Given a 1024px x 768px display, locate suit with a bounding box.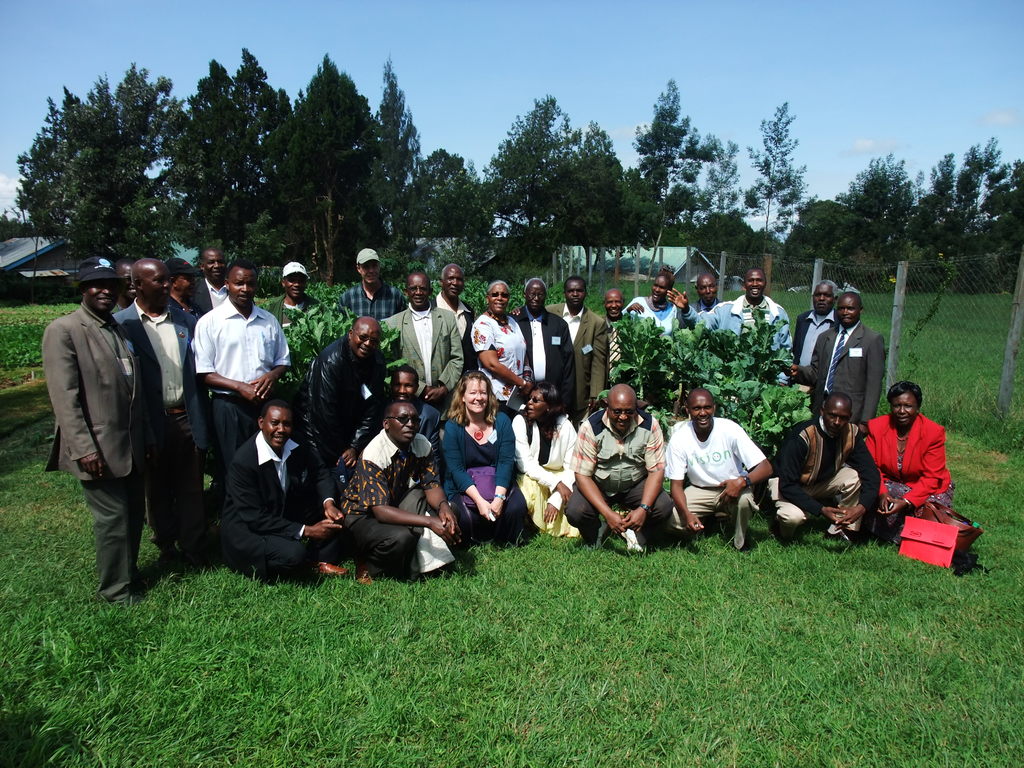
Located: box=[502, 308, 577, 410].
